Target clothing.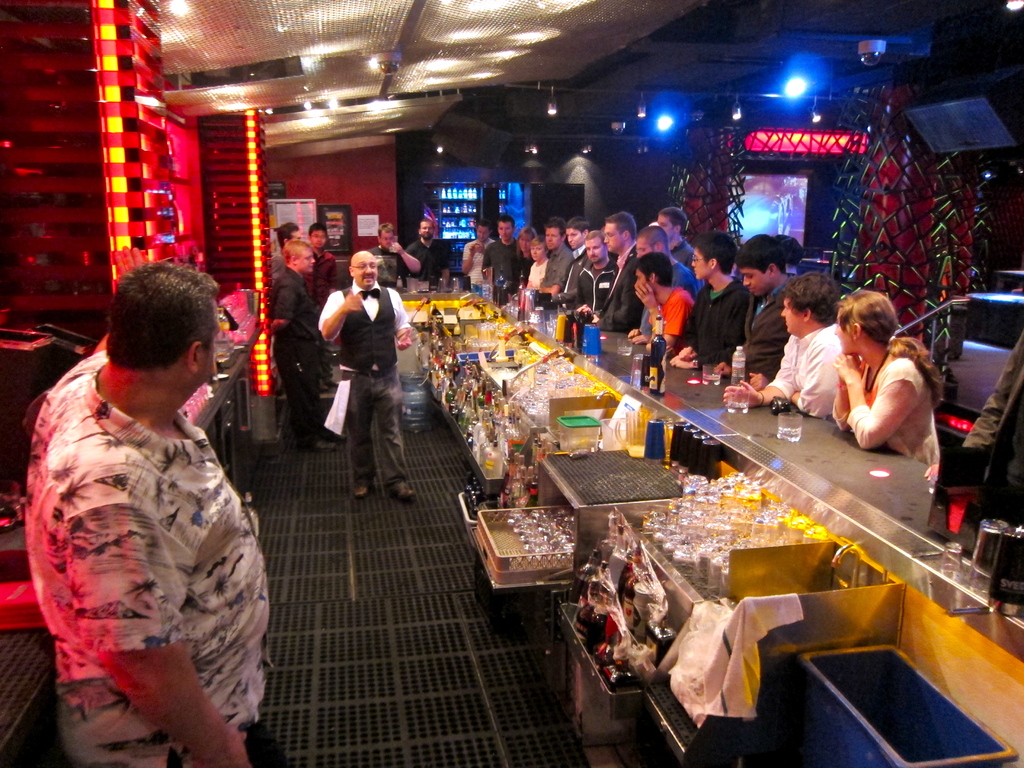
Target region: select_region(457, 235, 486, 292).
